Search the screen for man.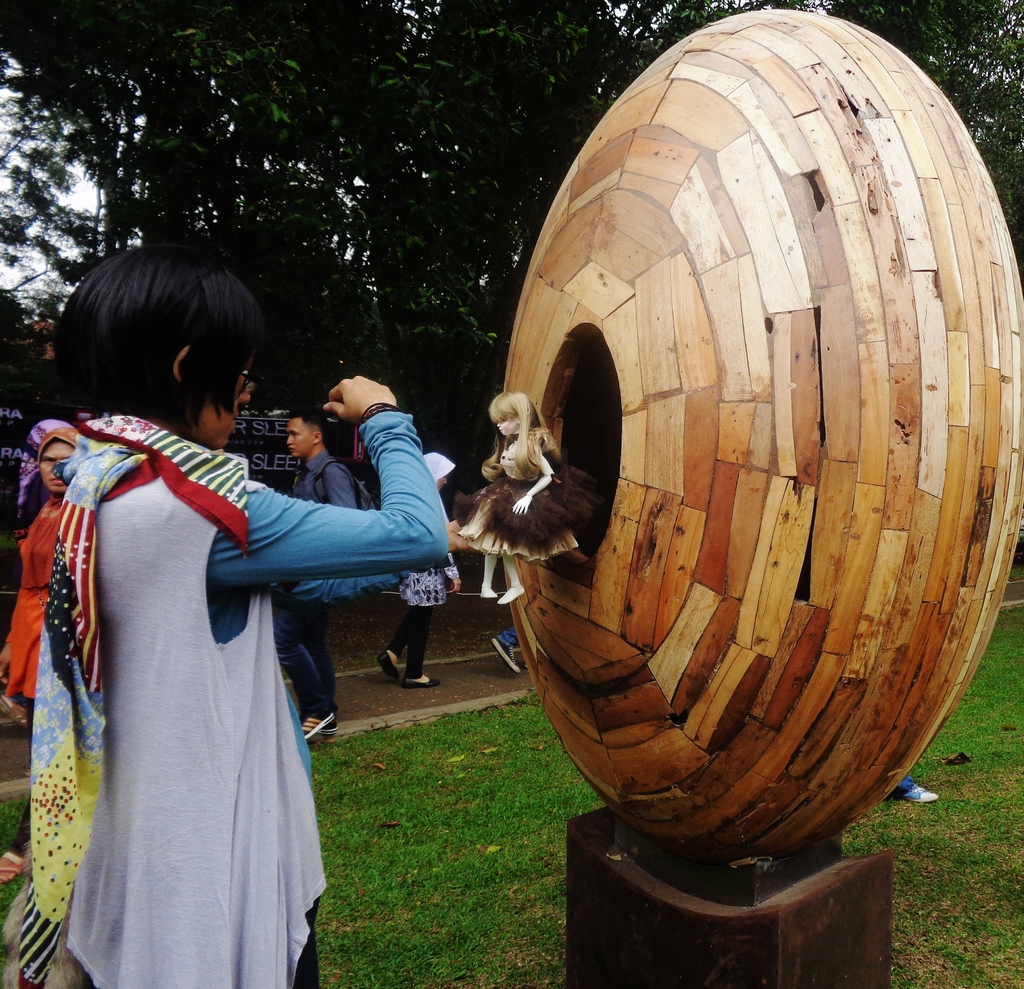
Found at [x1=280, y1=401, x2=358, y2=733].
